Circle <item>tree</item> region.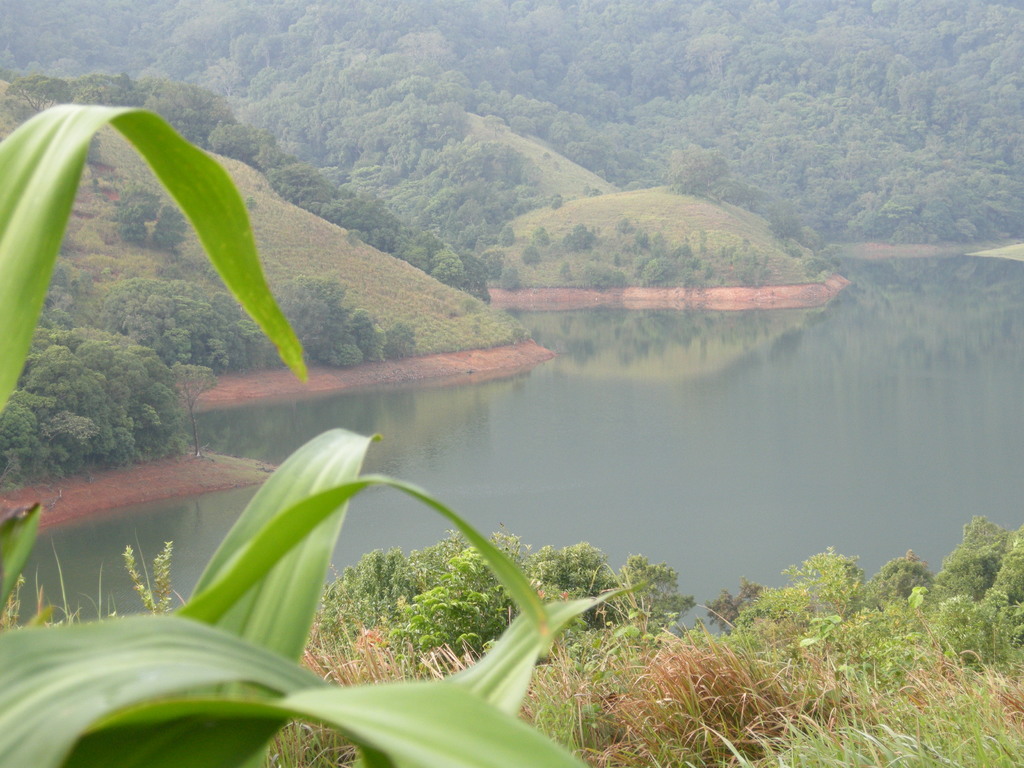
Region: (630,251,673,287).
